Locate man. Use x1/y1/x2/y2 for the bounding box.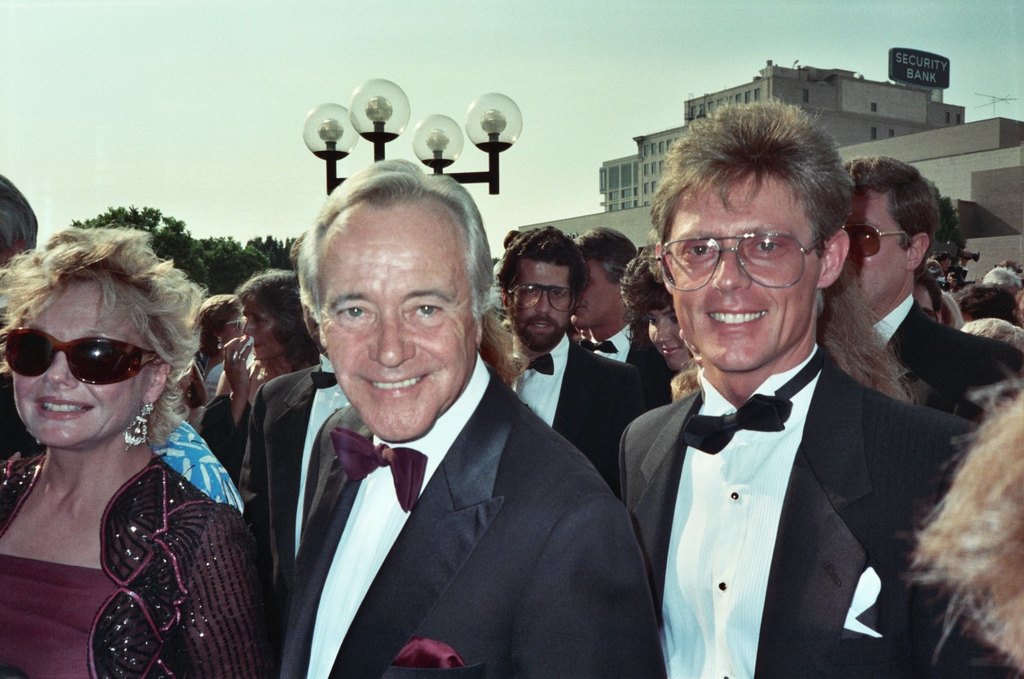
570/223/669/385.
